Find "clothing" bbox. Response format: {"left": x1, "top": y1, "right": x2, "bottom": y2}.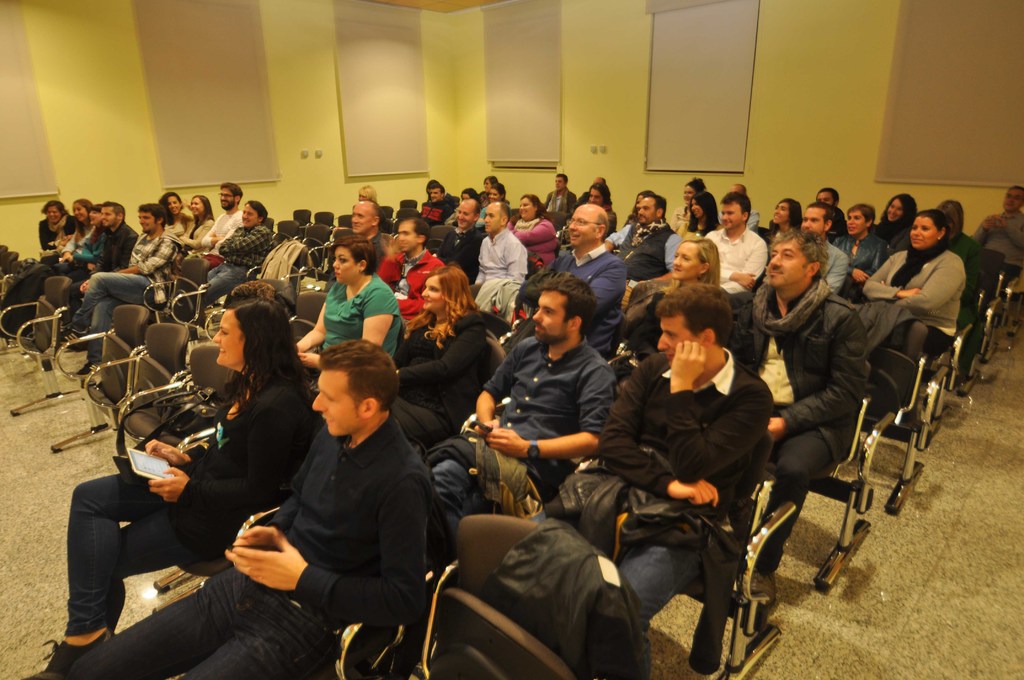
{"left": 205, "top": 211, "right": 263, "bottom": 287}.
